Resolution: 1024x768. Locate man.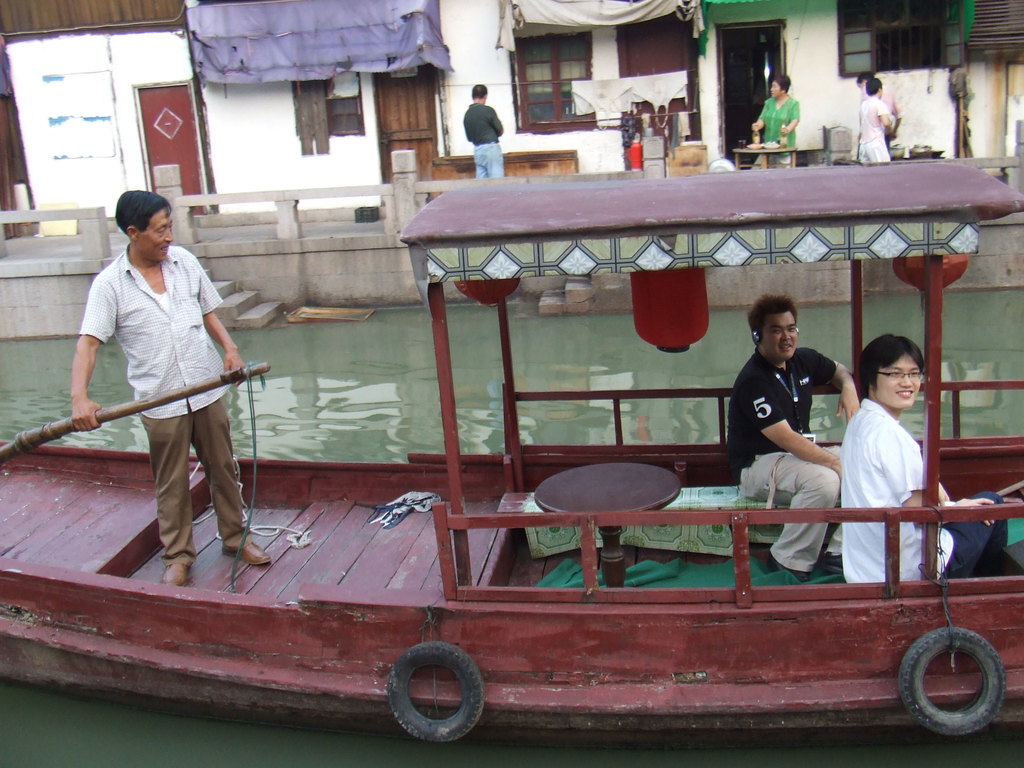
857 71 900 157.
